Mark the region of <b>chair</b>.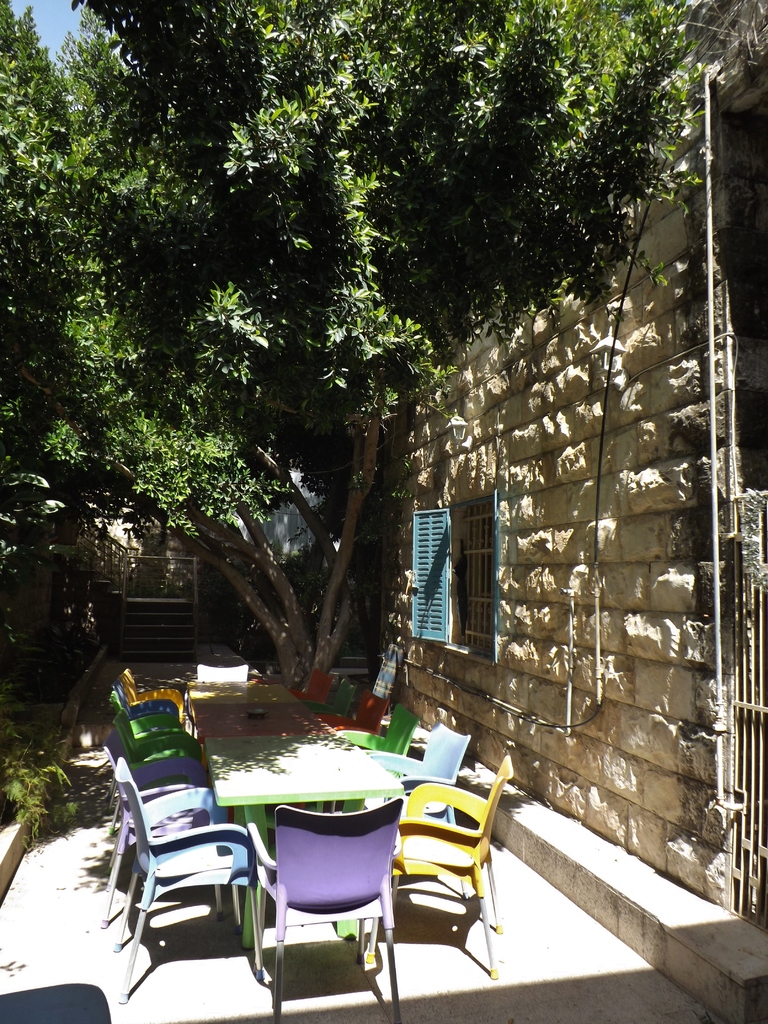
Region: [107,703,198,765].
